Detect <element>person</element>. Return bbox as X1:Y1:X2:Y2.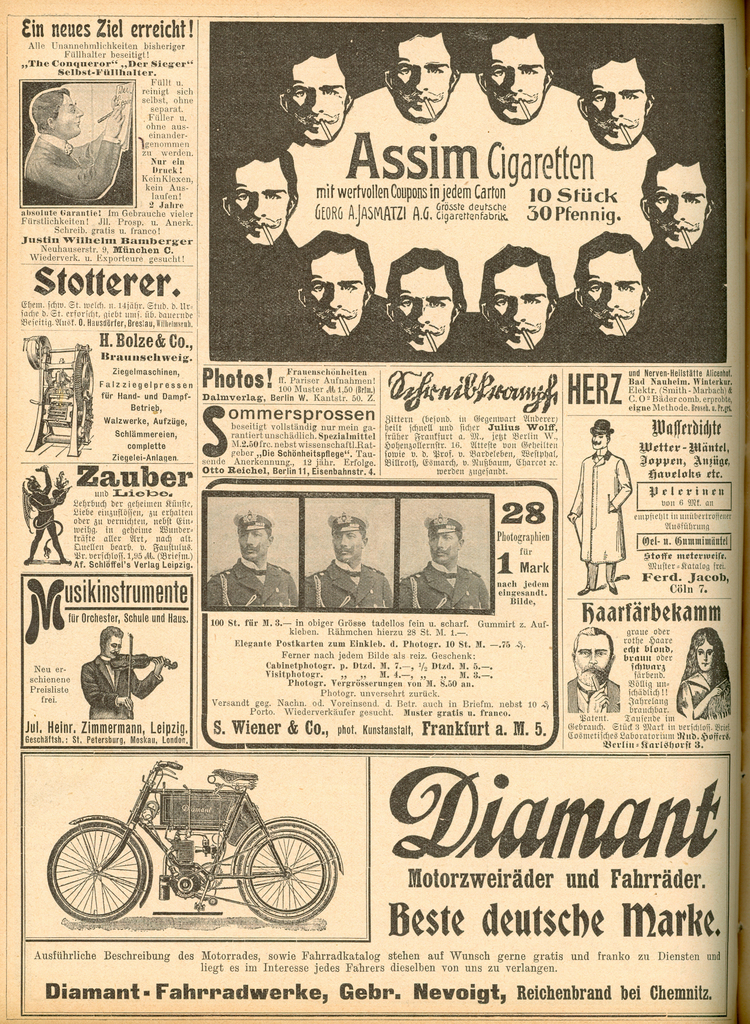
641:147:727:242.
